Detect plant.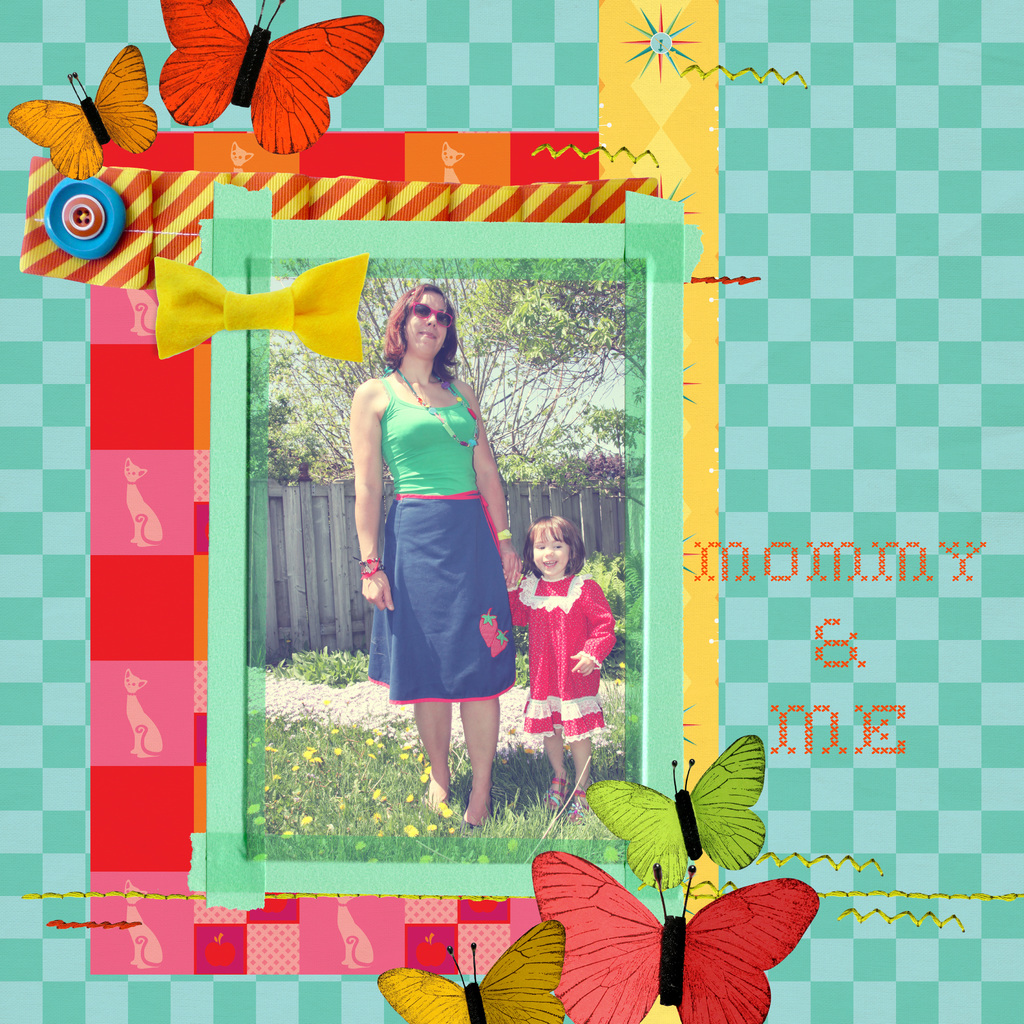
Detected at 502 620 529 669.
